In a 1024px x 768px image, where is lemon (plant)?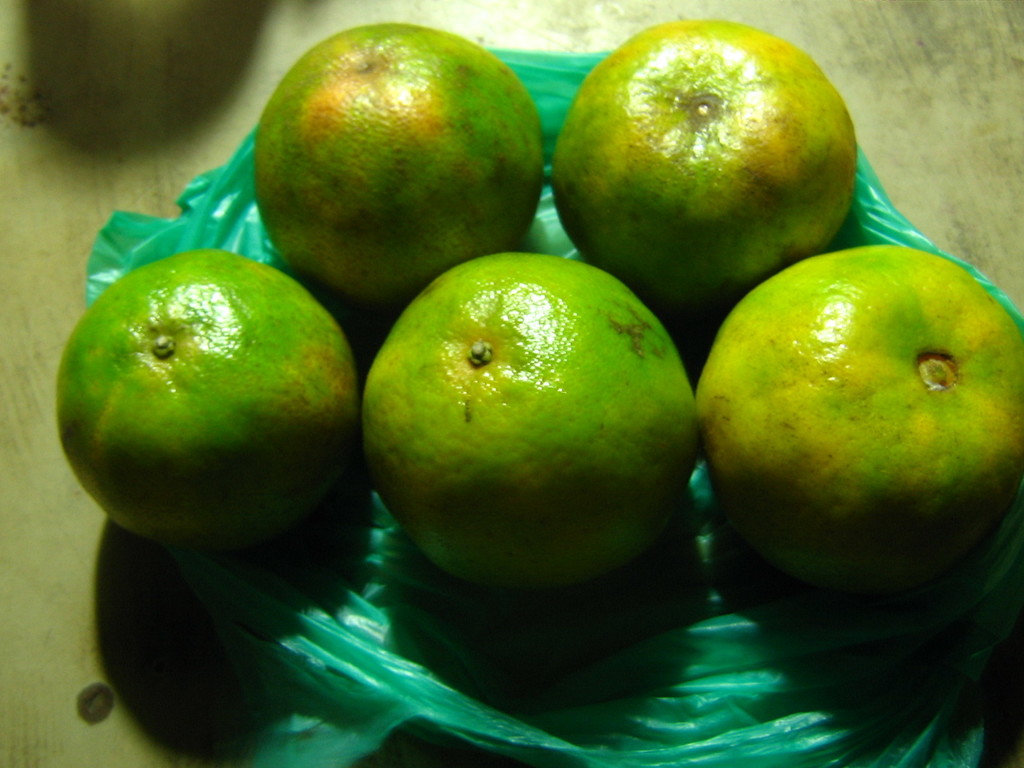
(left=257, top=20, right=542, bottom=303).
